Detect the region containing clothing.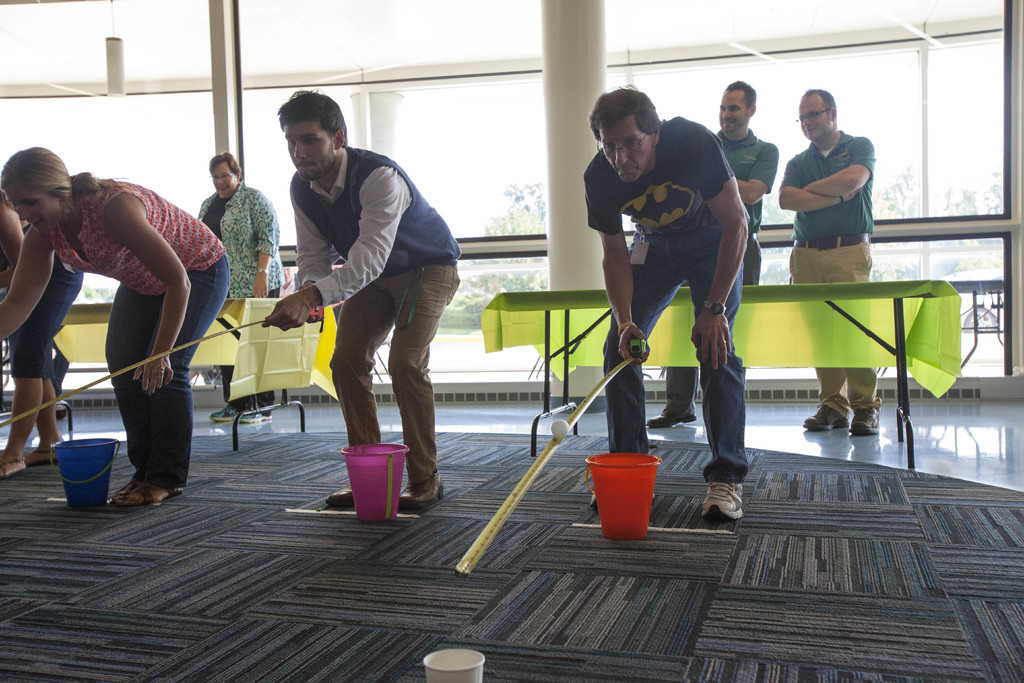
box(665, 134, 780, 415).
